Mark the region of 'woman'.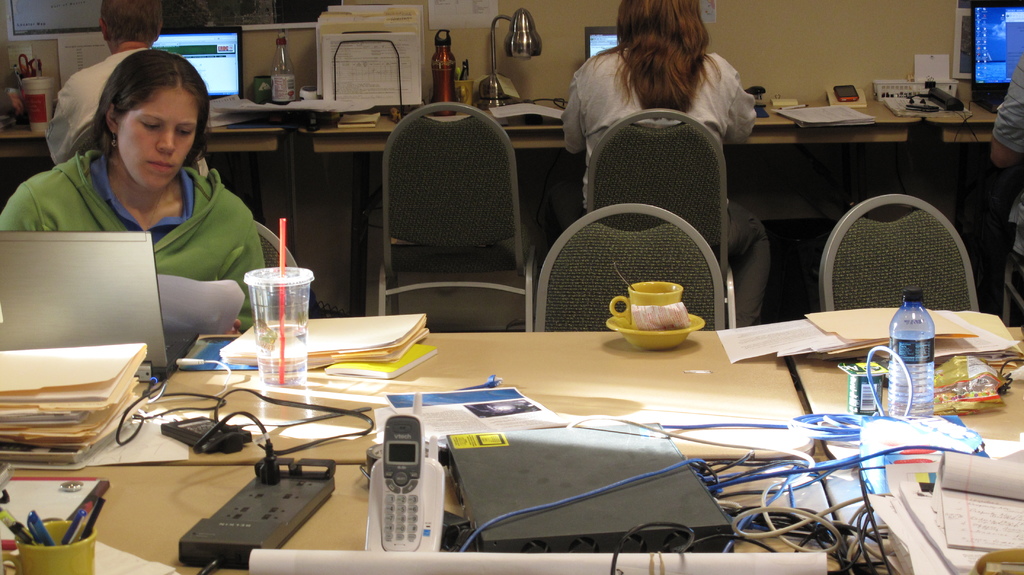
Region: <box>0,51,269,336</box>.
